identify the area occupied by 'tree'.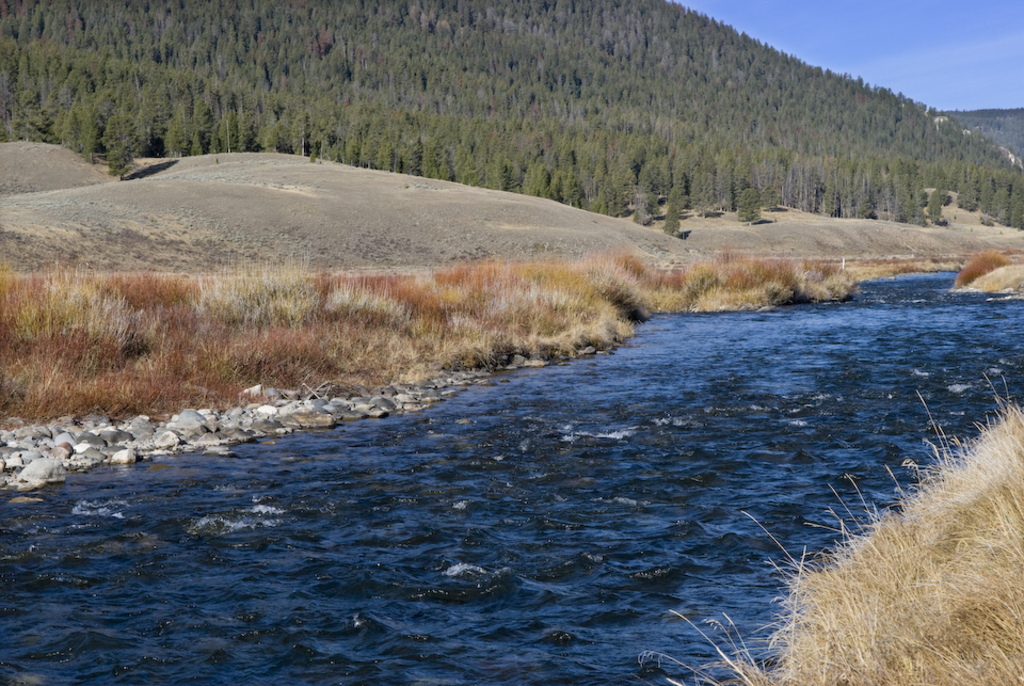
Area: [995, 187, 1015, 224].
